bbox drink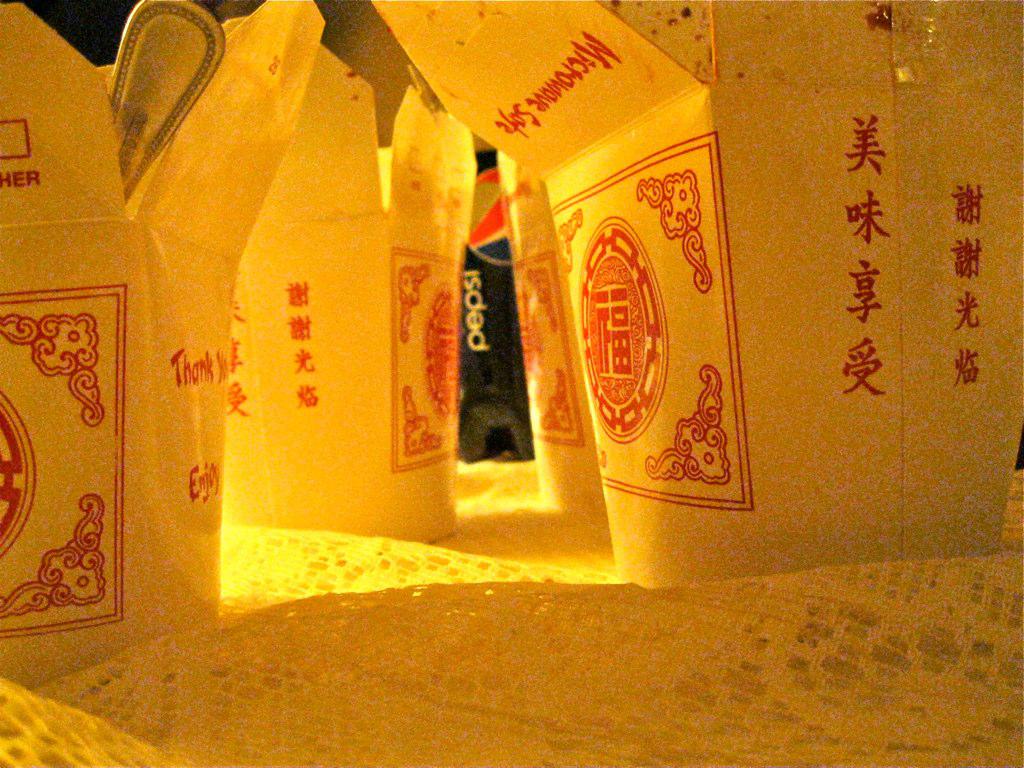
pyautogui.locateOnScreen(459, 145, 535, 461)
